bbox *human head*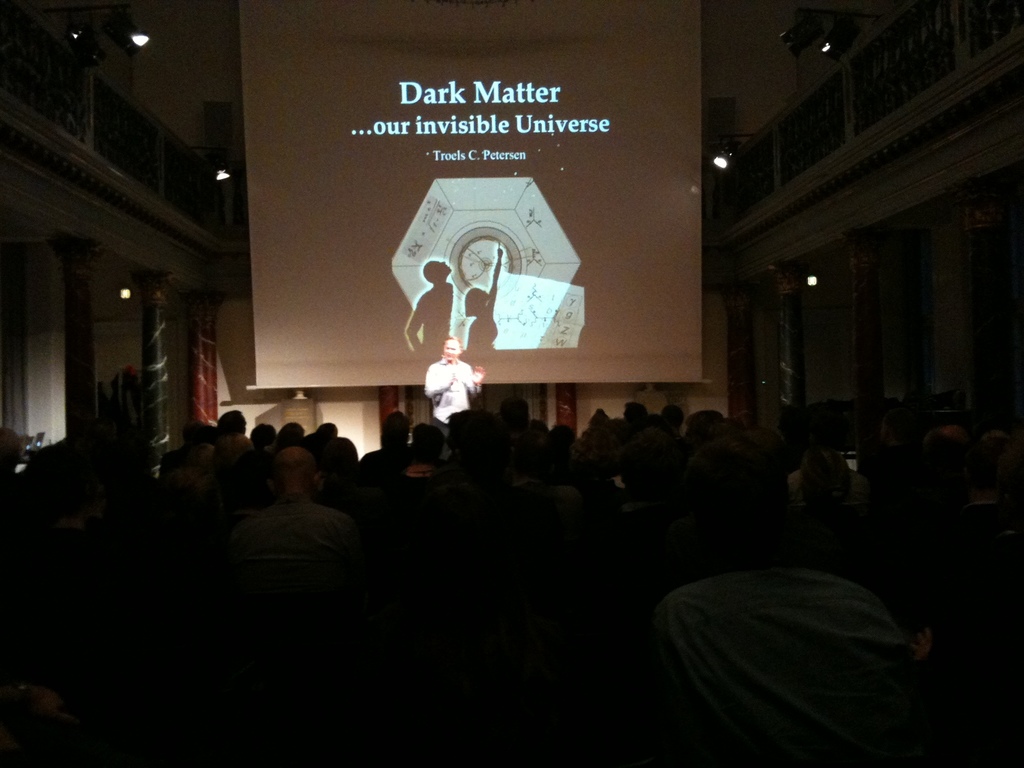
rect(1, 424, 22, 471)
